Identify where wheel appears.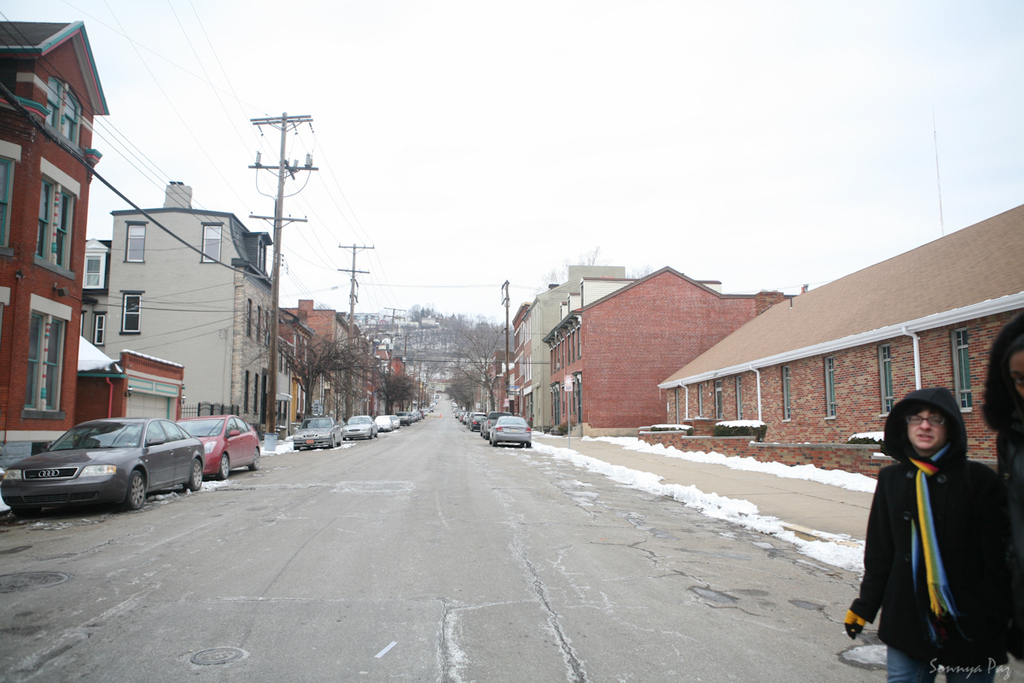
Appears at <bbox>331, 436, 334, 450</bbox>.
